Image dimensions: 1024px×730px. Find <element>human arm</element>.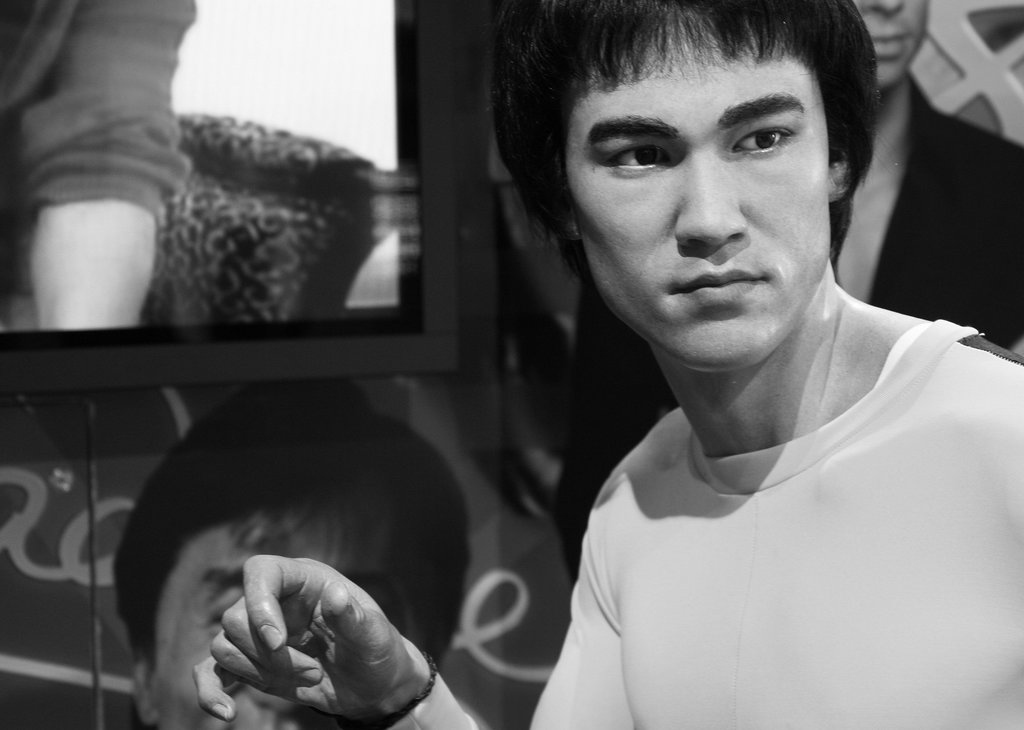
<bbox>193, 543, 636, 729</bbox>.
